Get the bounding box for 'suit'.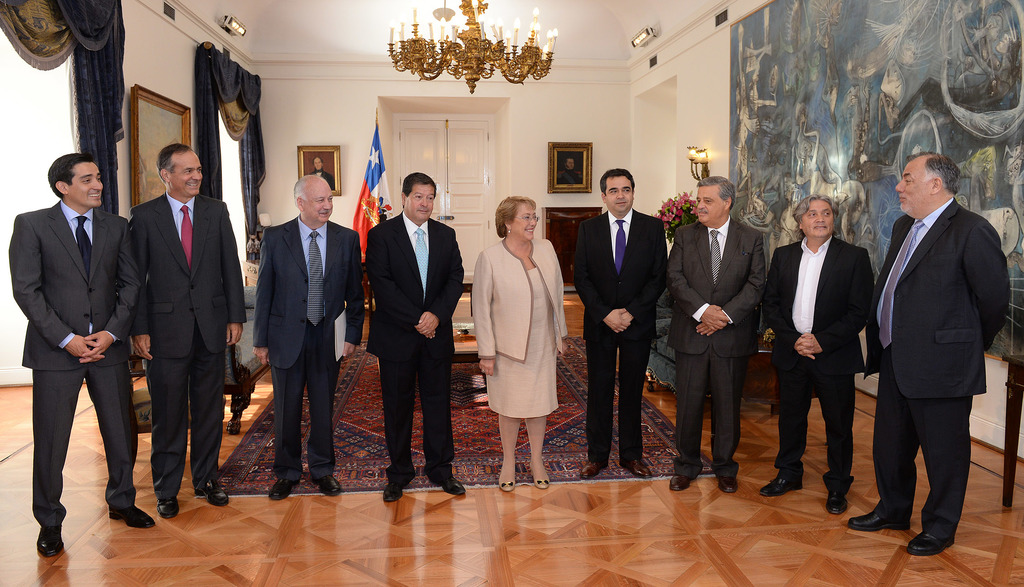
(671,214,770,472).
